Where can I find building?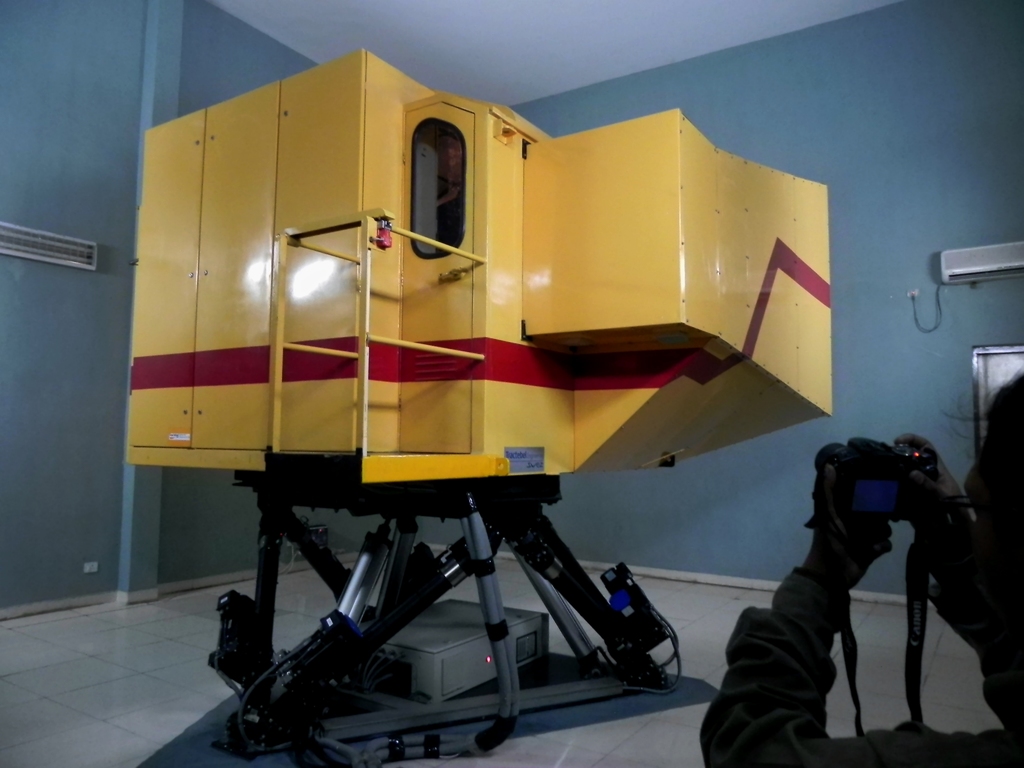
You can find it at (x1=0, y1=0, x2=1023, y2=767).
